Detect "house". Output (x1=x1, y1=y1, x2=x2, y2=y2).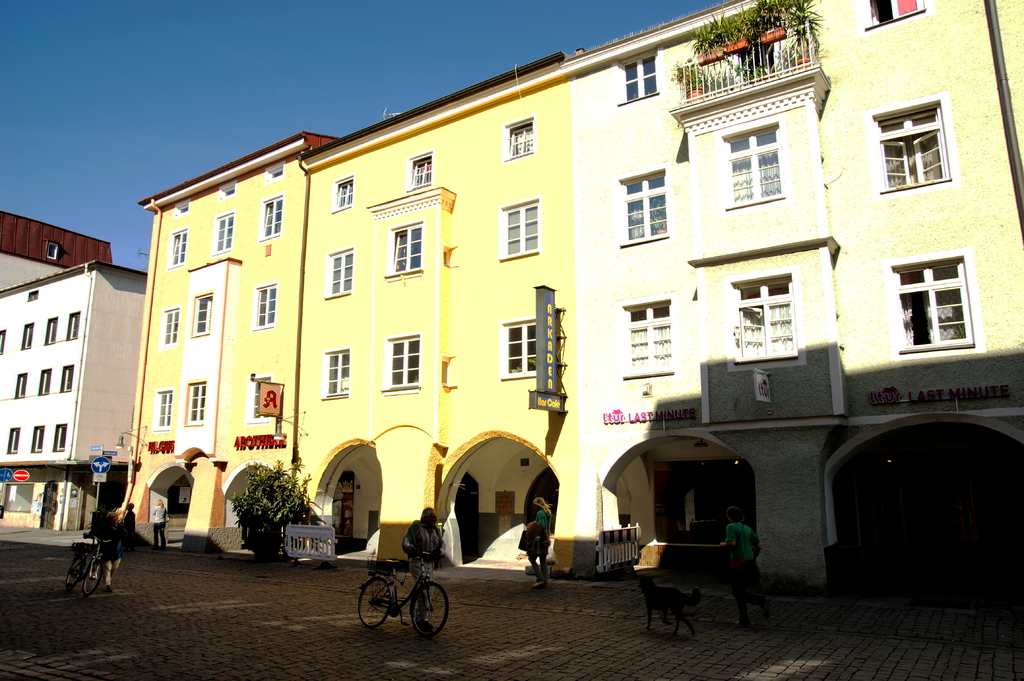
(x1=116, y1=0, x2=1021, y2=597).
